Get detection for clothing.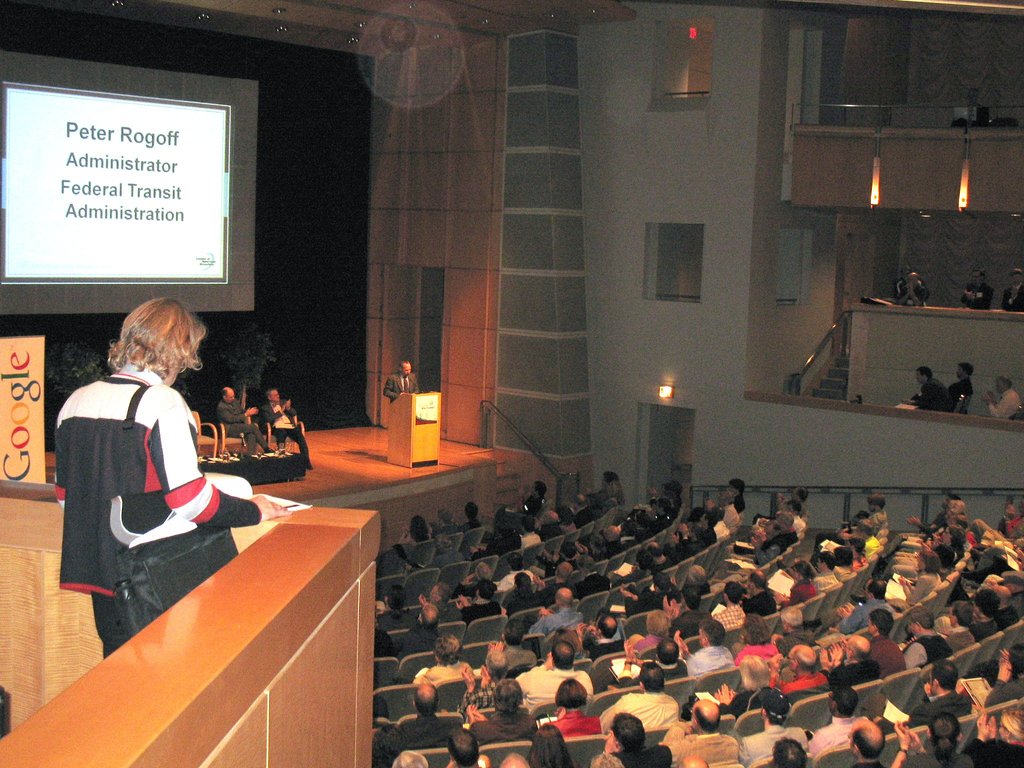
Detection: <bbox>527, 602, 583, 642</bbox>.
